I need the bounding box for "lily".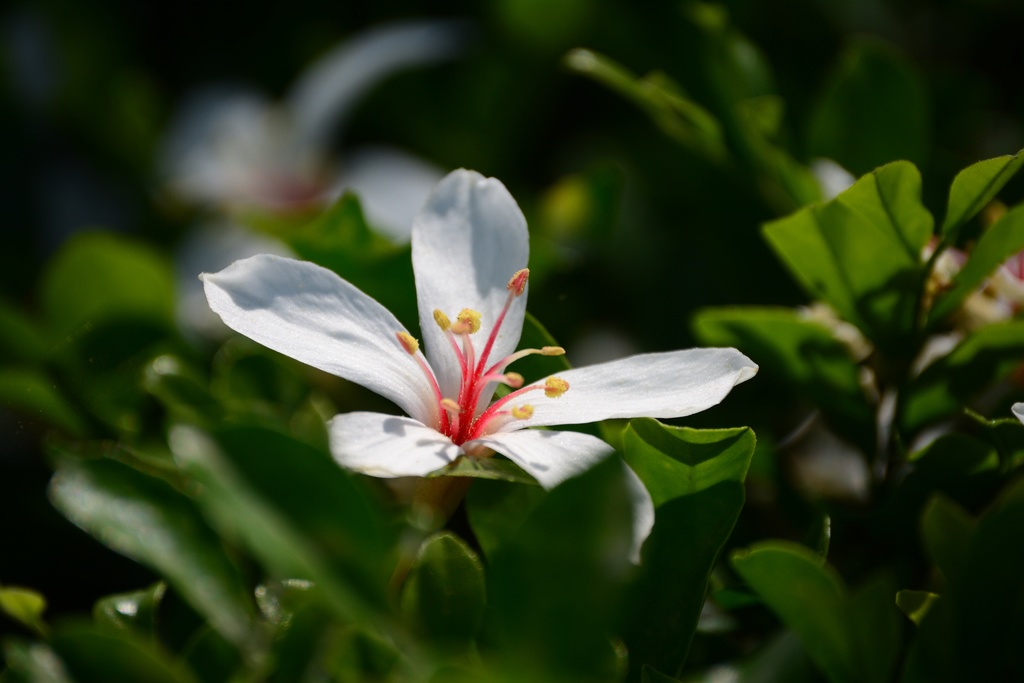
Here it is: bbox=(201, 164, 764, 569).
